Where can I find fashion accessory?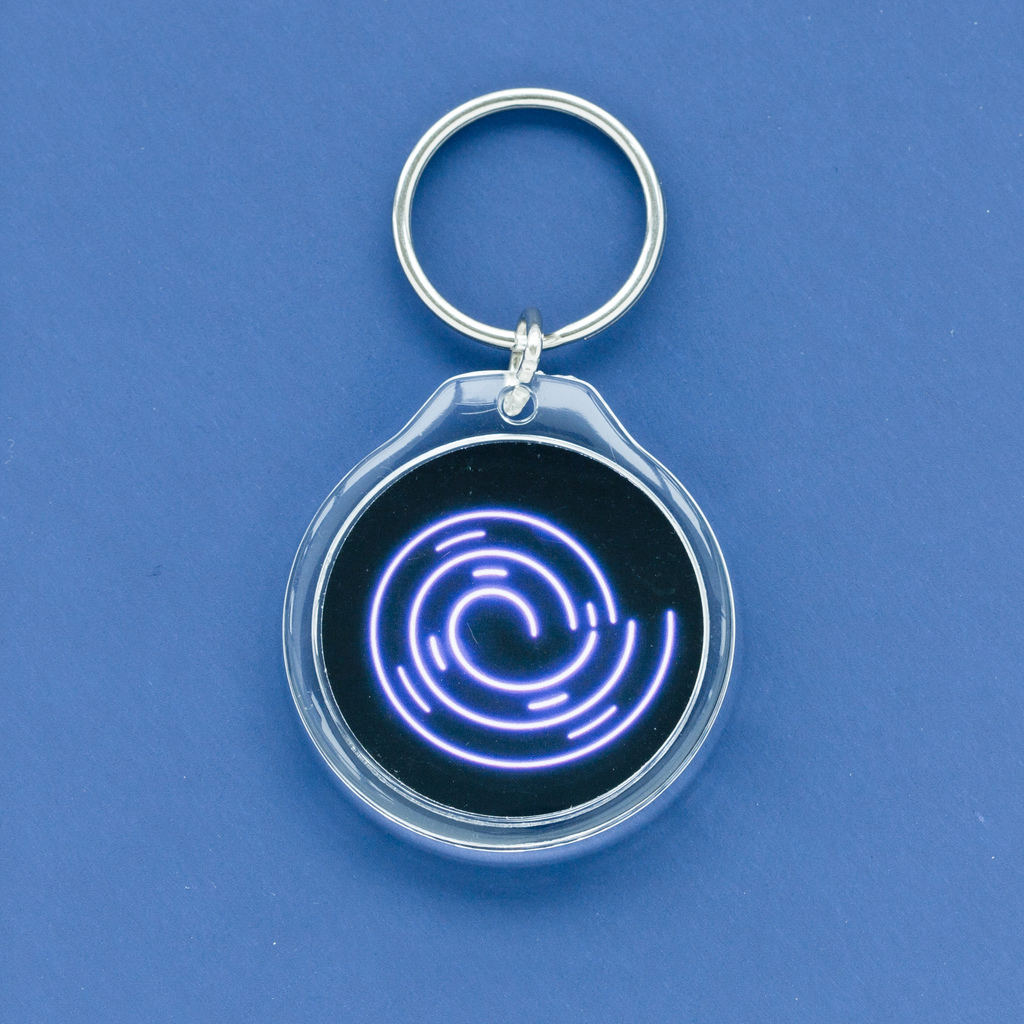
You can find it at (279,85,745,876).
